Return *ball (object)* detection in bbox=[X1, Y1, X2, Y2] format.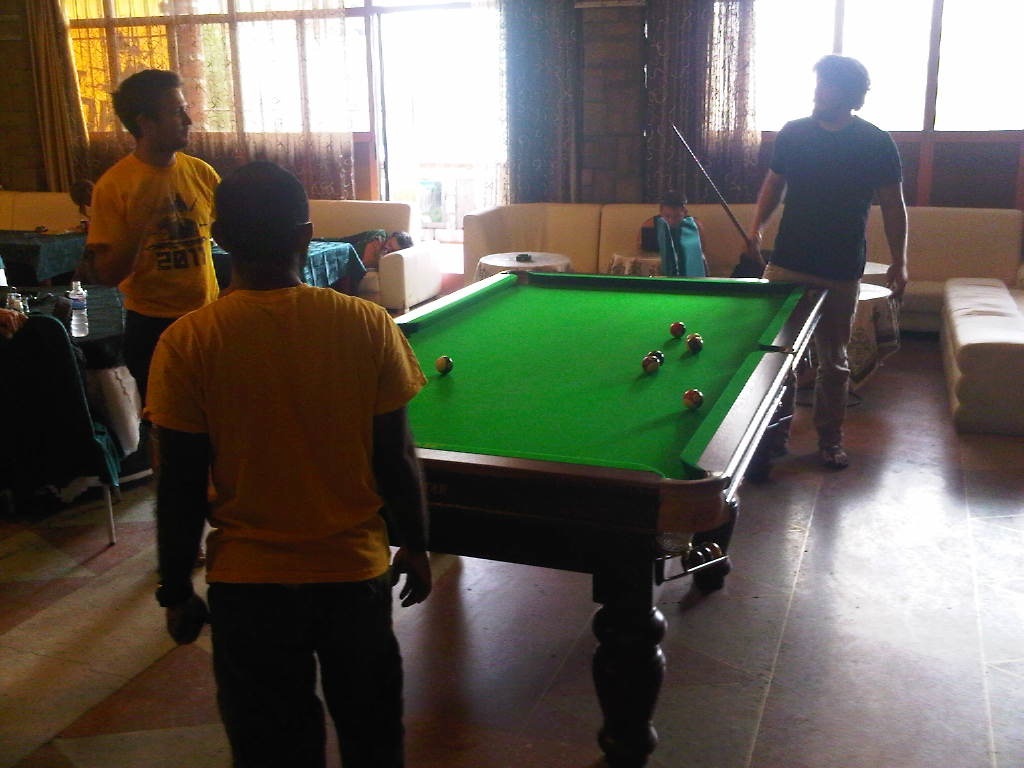
bbox=[438, 357, 451, 373].
